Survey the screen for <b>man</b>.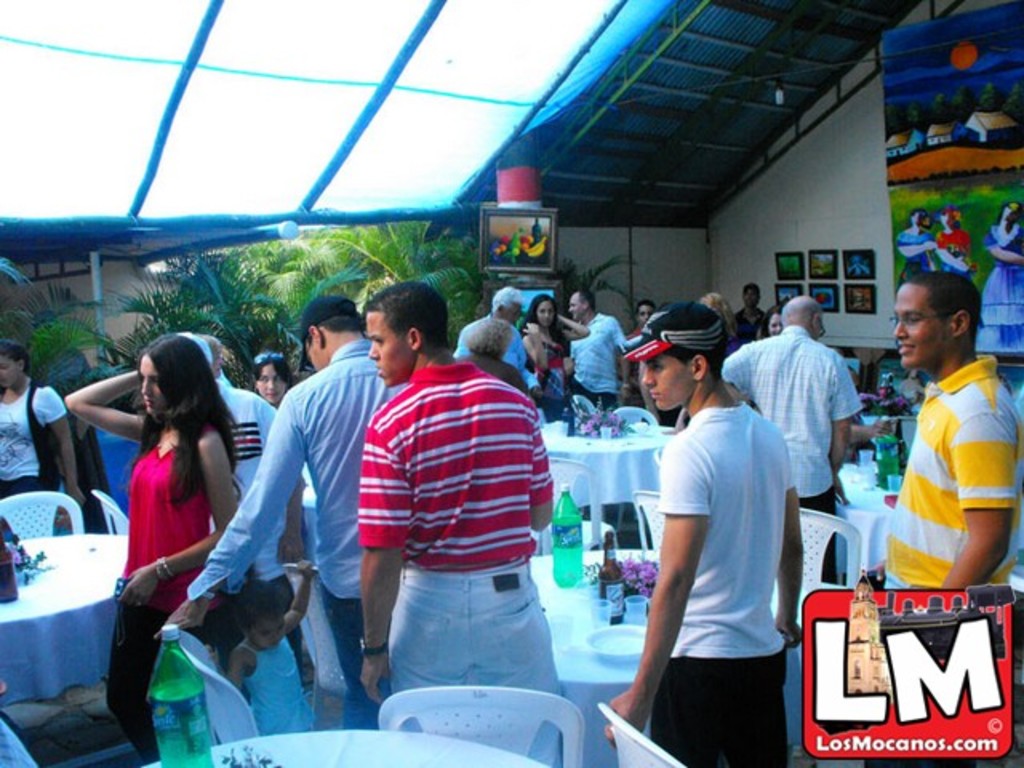
Survey found: left=181, top=333, right=306, bottom=680.
